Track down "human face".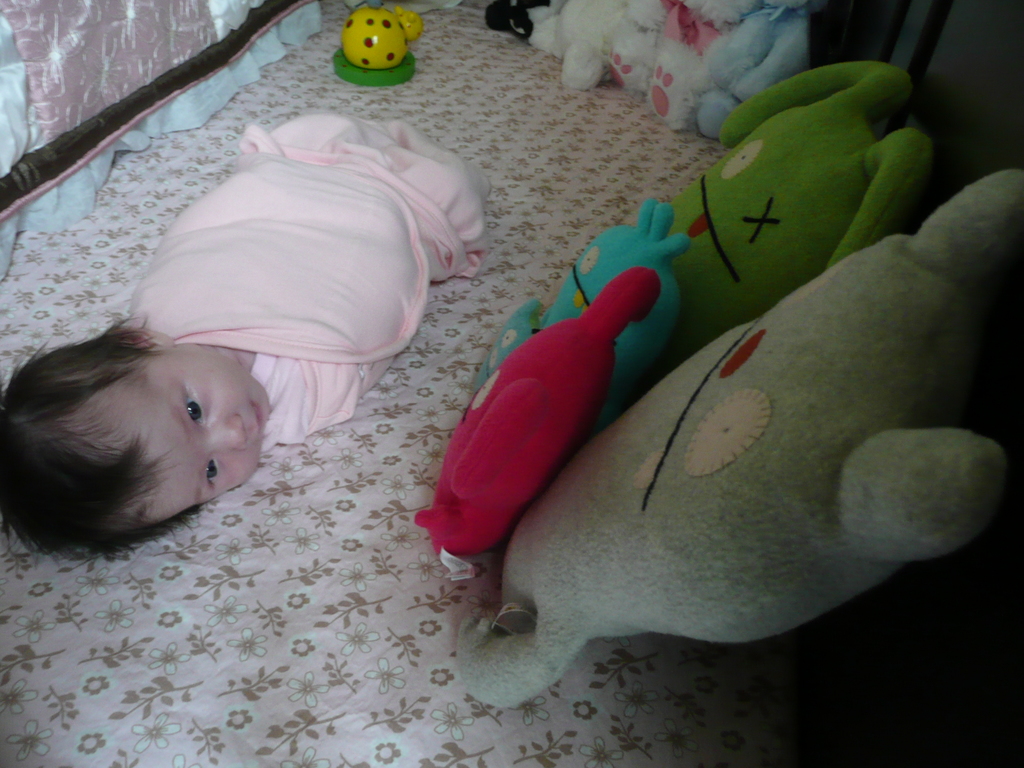
Tracked to <region>106, 342, 281, 513</region>.
